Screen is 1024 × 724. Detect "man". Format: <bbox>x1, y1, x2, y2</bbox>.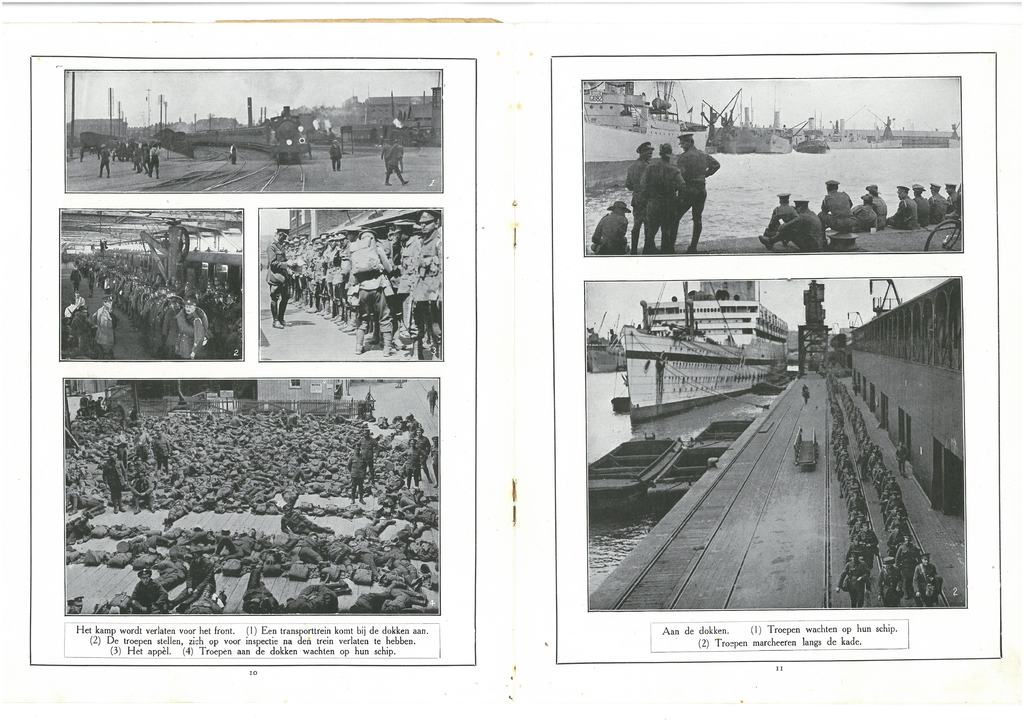
<bbox>673, 127, 720, 252</bbox>.
